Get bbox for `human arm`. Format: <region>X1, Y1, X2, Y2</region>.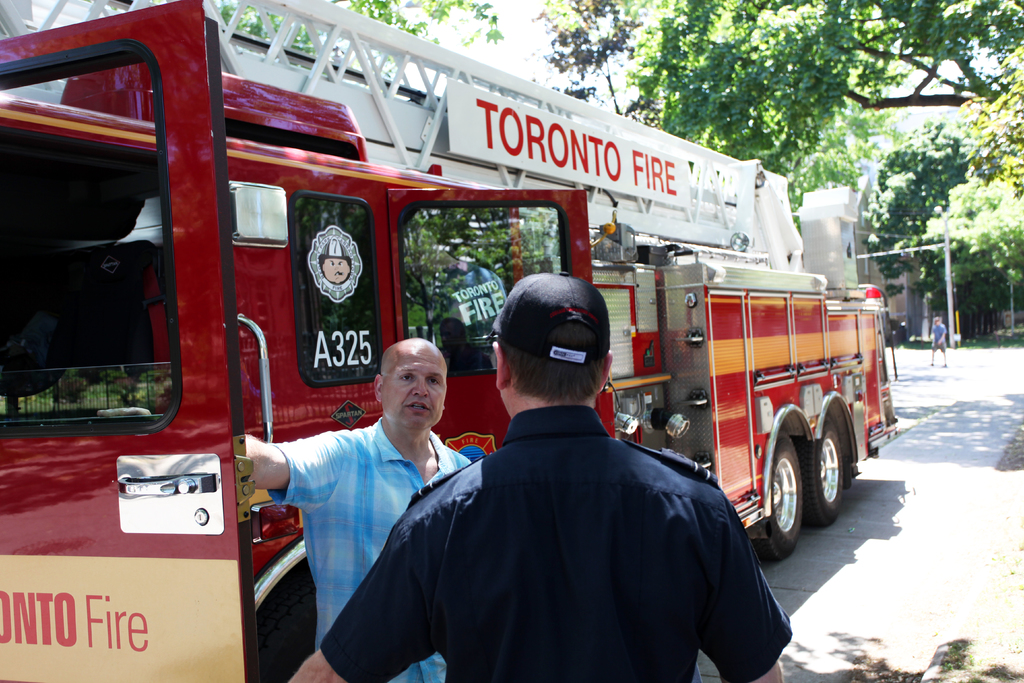
<region>287, 498, 438, 682</region>.
